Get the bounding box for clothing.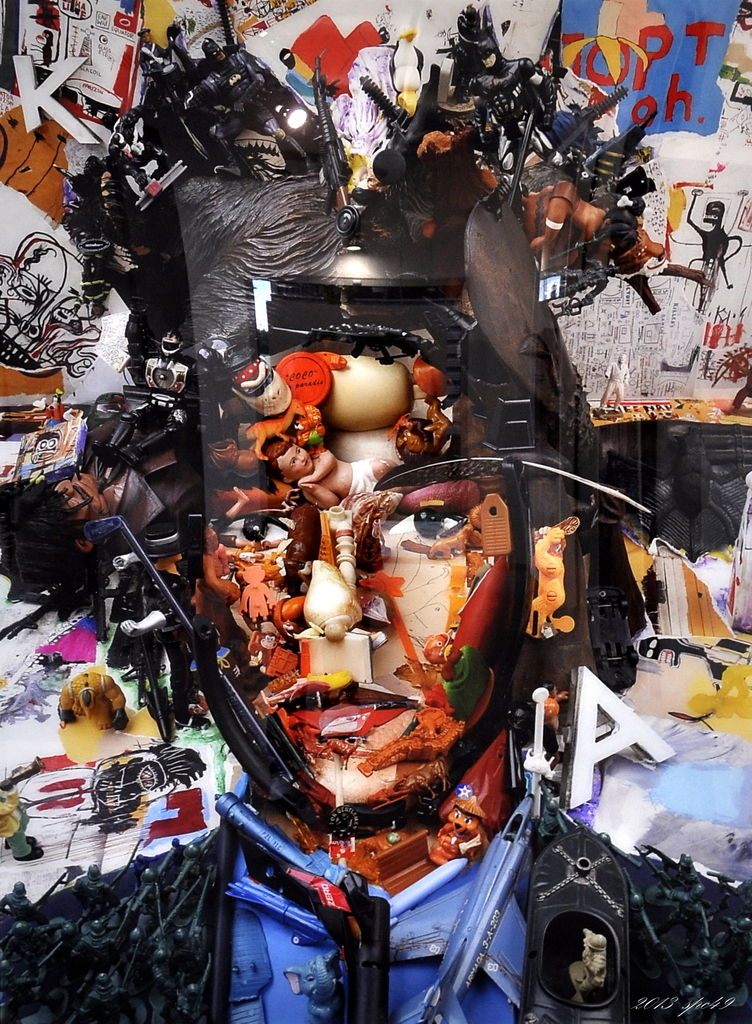
[left=599, top=355, right=629, bottom=418].
